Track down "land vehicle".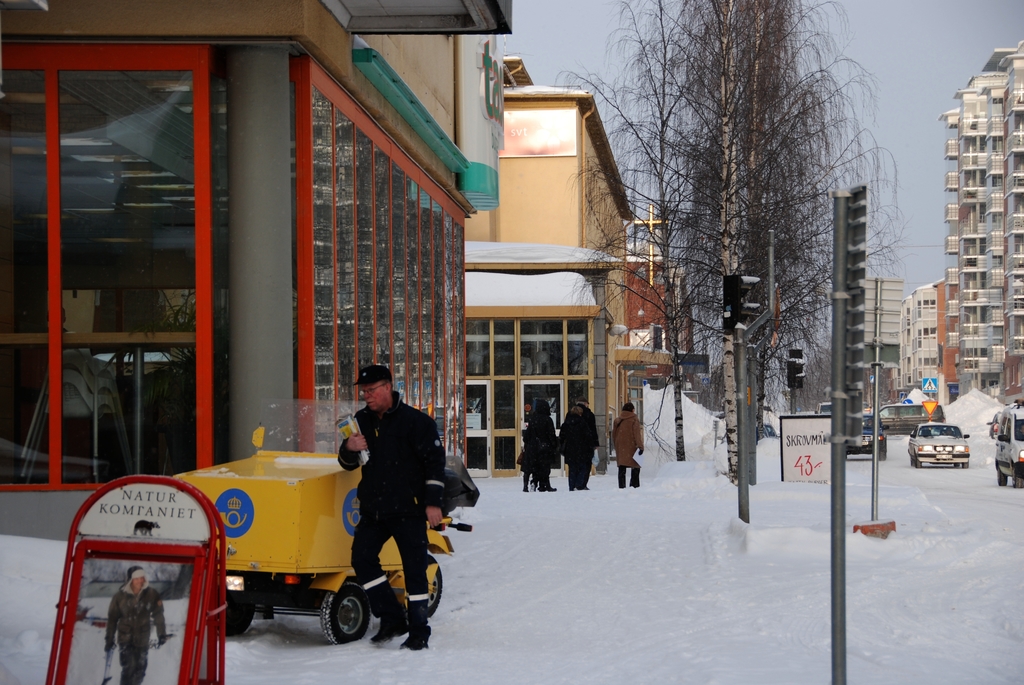
Tracked to [left=845, top=413, right=889, bottom=459].
